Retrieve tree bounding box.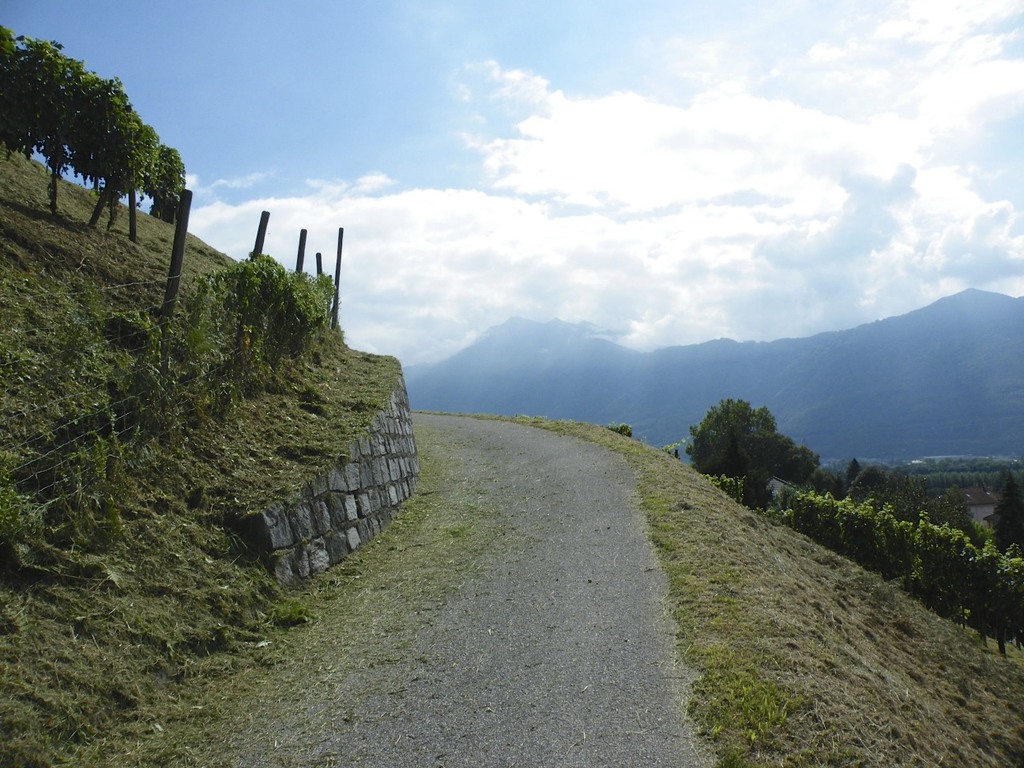
Bounding box: <region>702, 474, 743, 506</region>.
